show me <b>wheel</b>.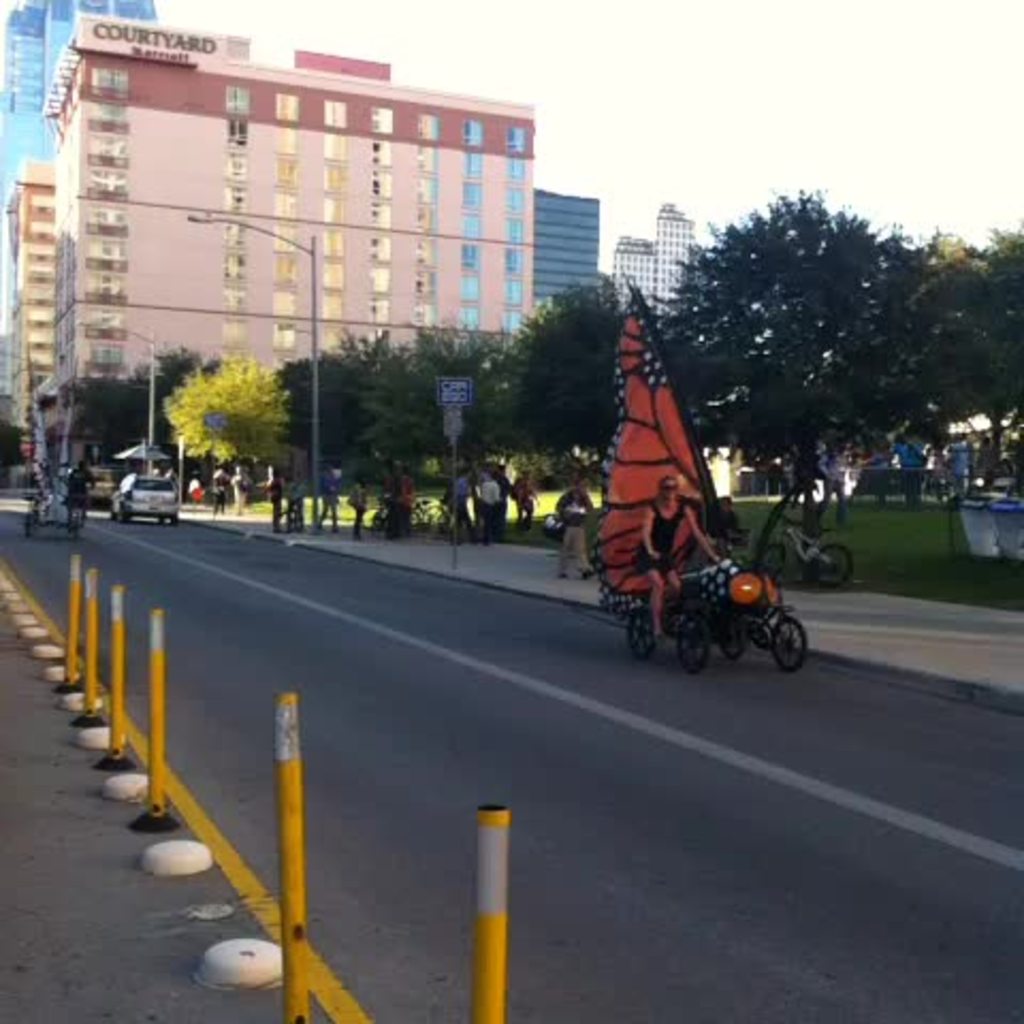
<b>wheel</b> is here: locate(753, 538, 787, 585).
